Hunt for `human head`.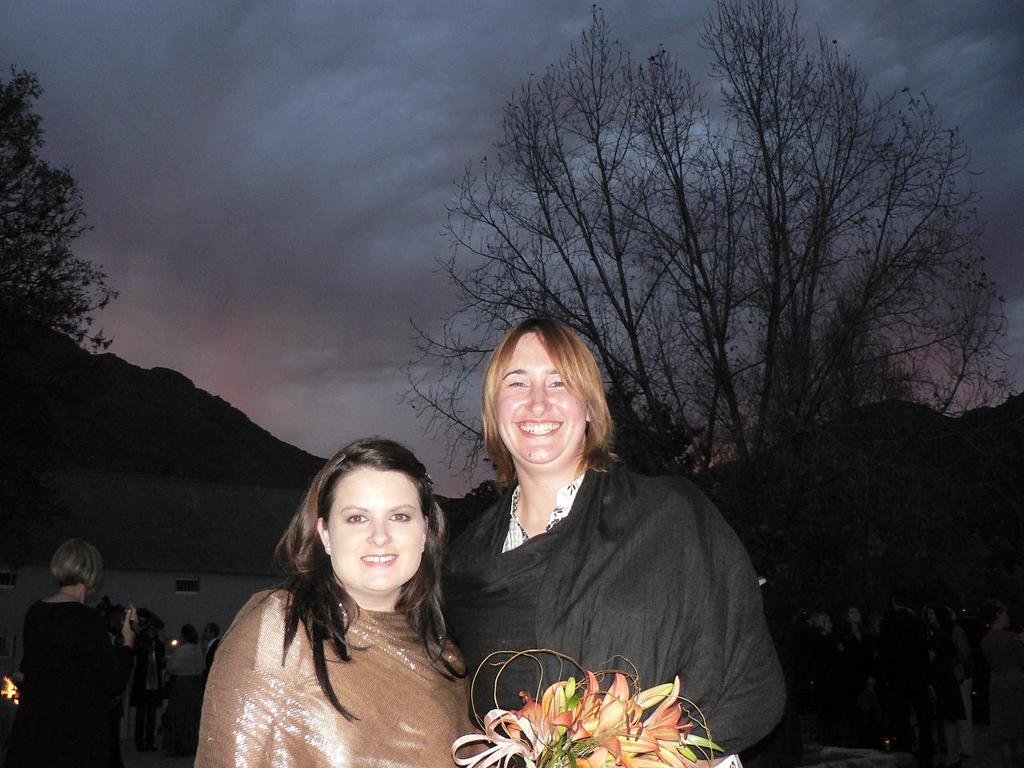
Hunted down at [925,608,947,626].
